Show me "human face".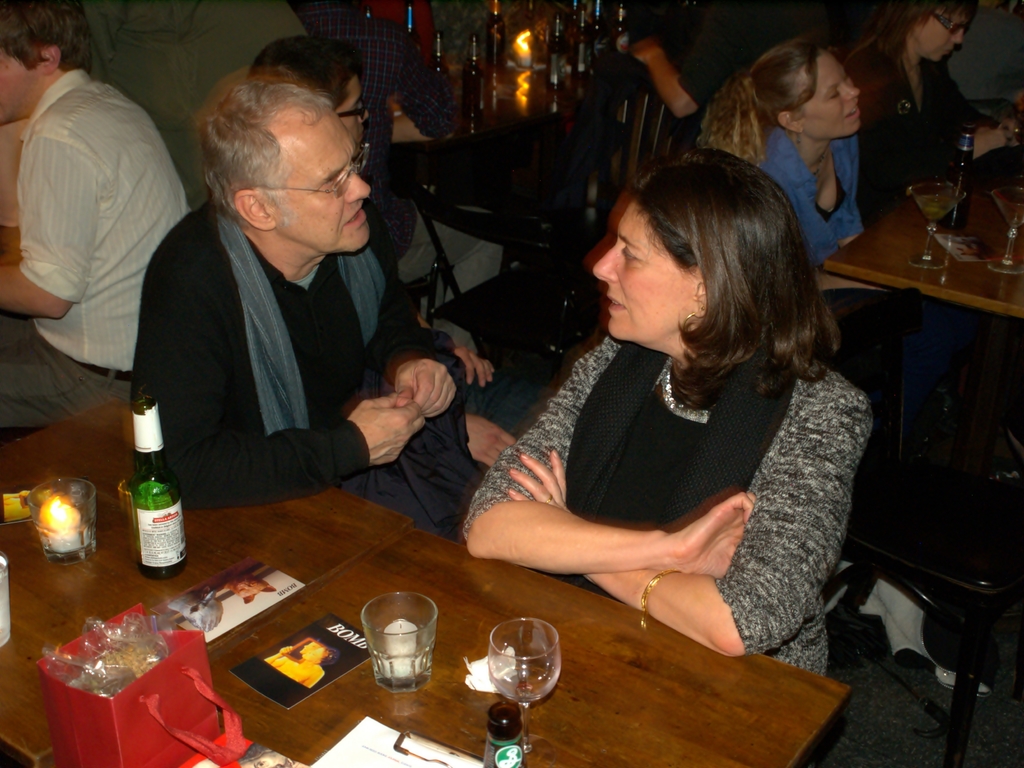
"human face" is here: select_region(0, 48, 40, 124).
